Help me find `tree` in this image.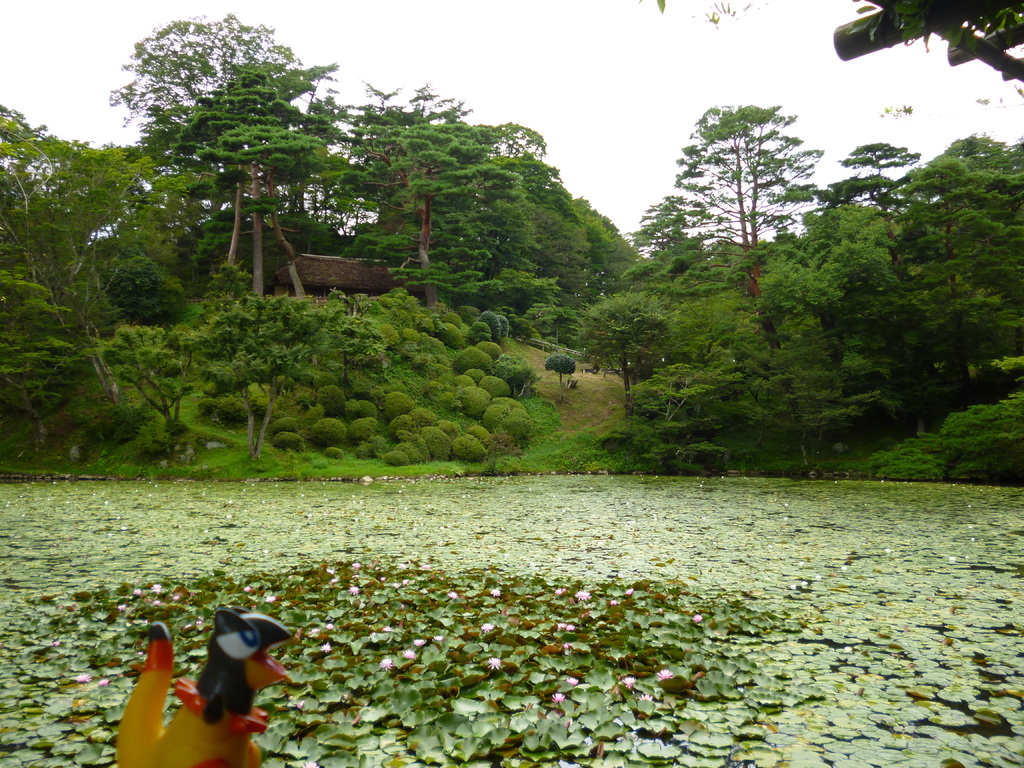
Found it: pyautogui.locateOnScreen(539, 158, 591, 308).
